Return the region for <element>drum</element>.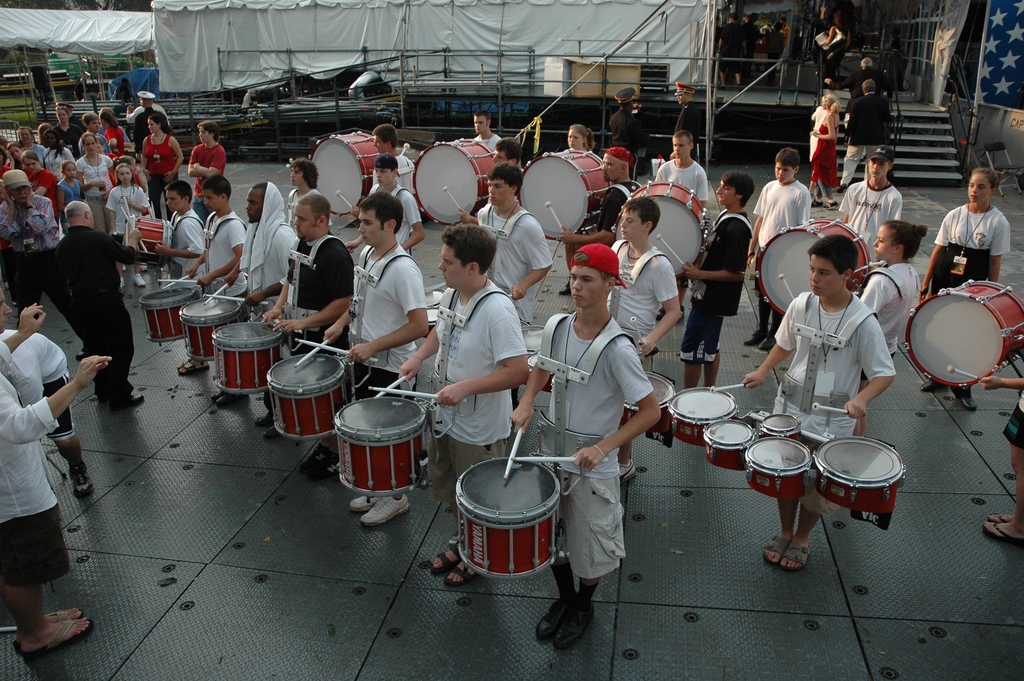
x1=419, y1=310, x2=440, y2=330.
